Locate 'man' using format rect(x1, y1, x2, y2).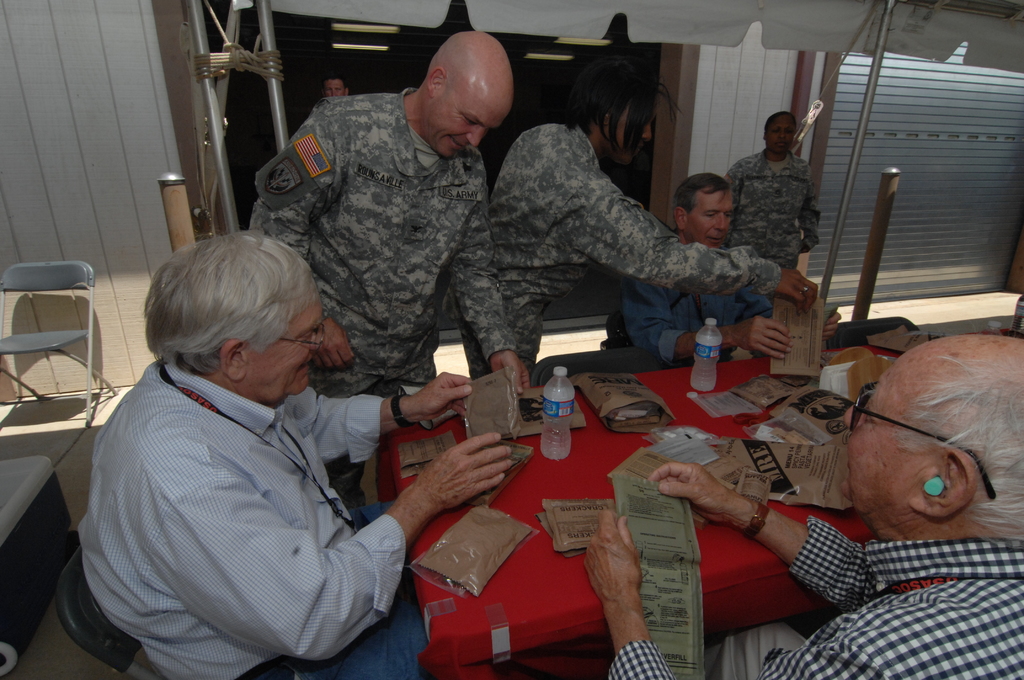
rect(252, 34, 531, 396).
